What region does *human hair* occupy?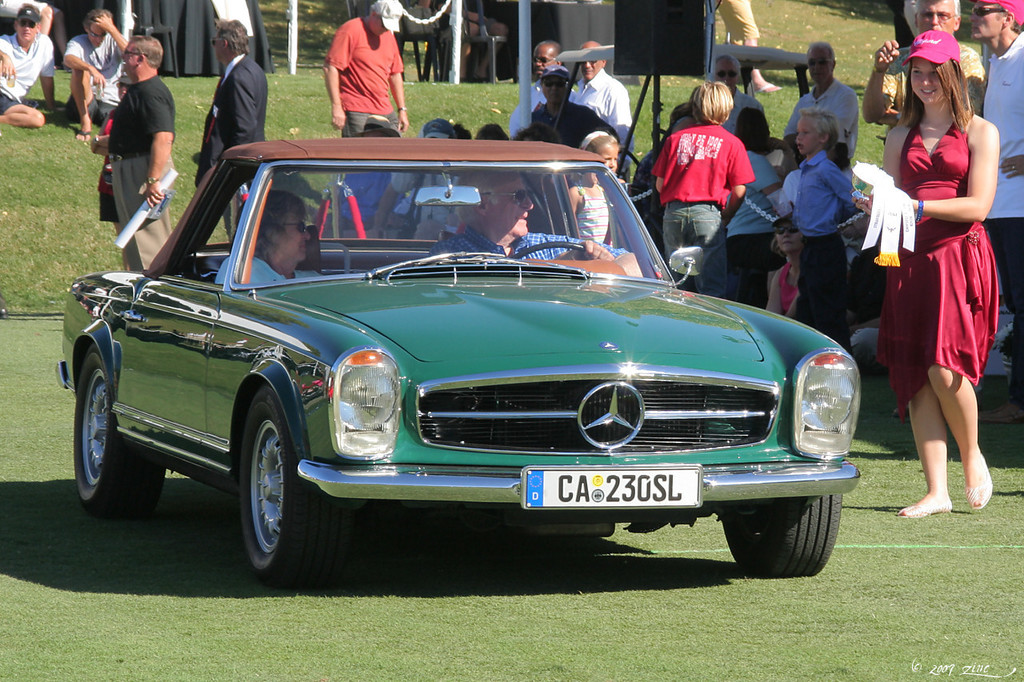
510,120,560,145.
